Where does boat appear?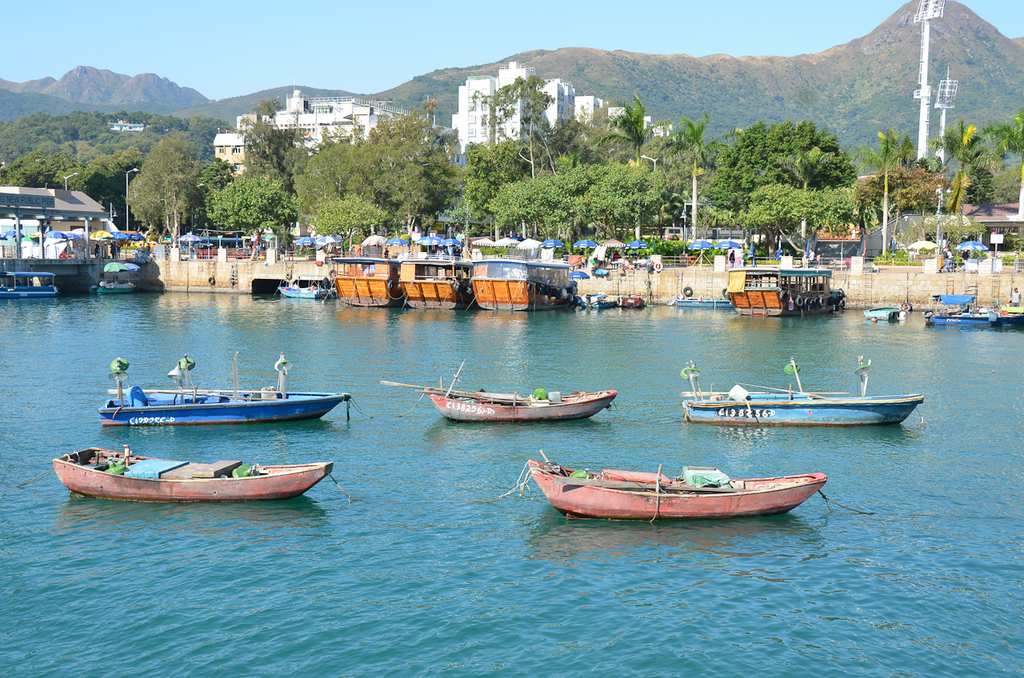
Appears at {"left": 526, "top": 444, "right": 837, "bottom": 532}.
